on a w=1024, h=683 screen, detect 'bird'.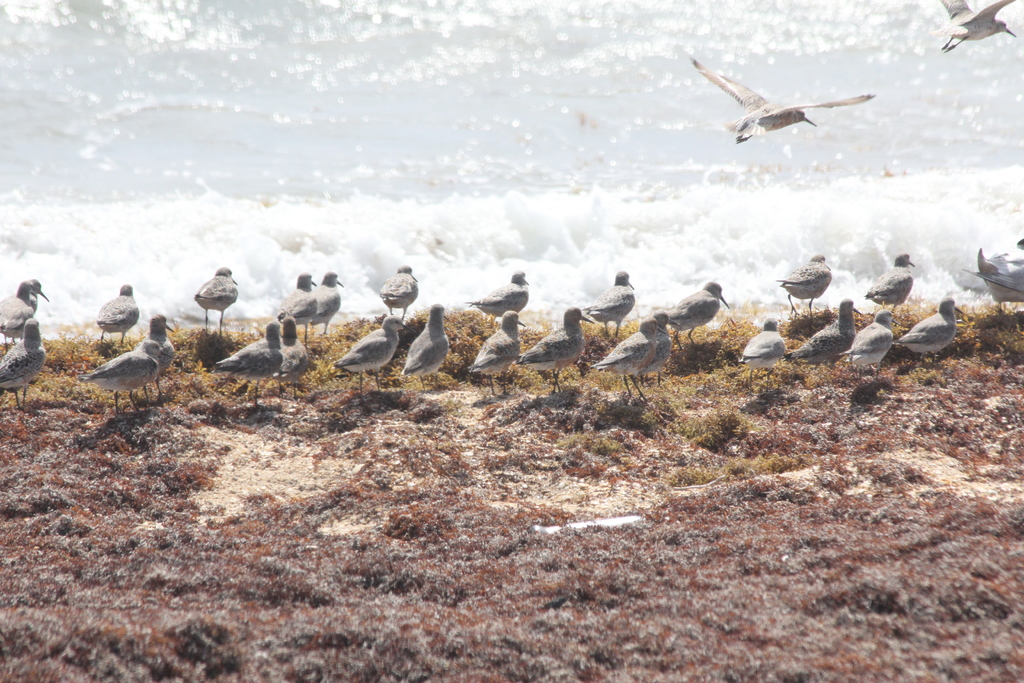
(left=275, top=272, right=320, bottom=341).
